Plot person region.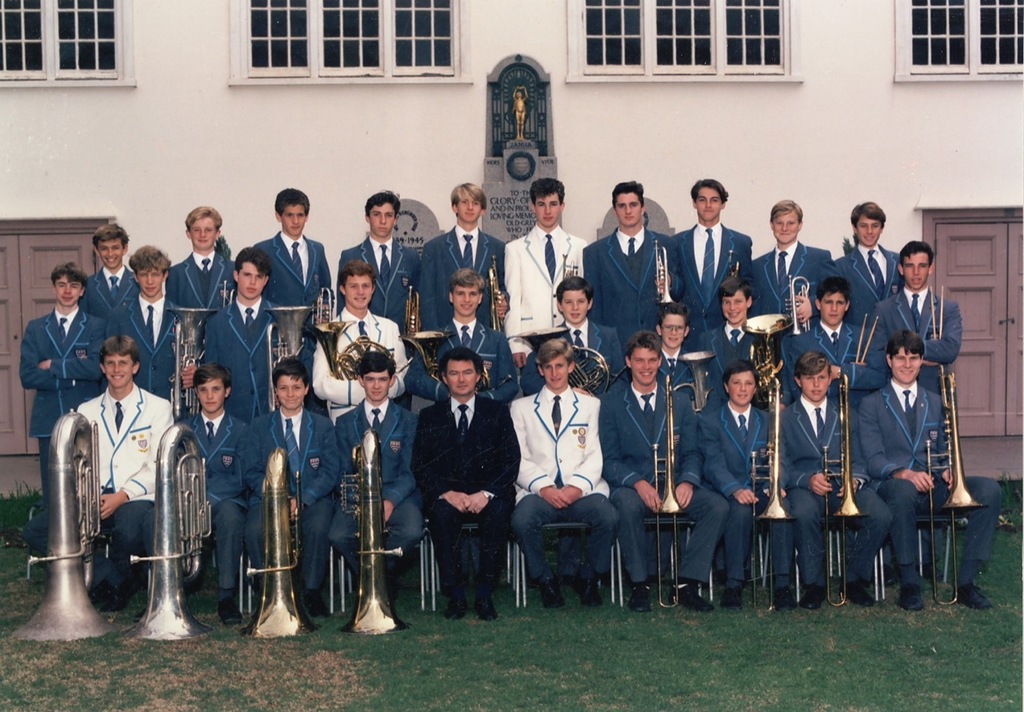
Plotted at box=[420, 185, 510, 331].
